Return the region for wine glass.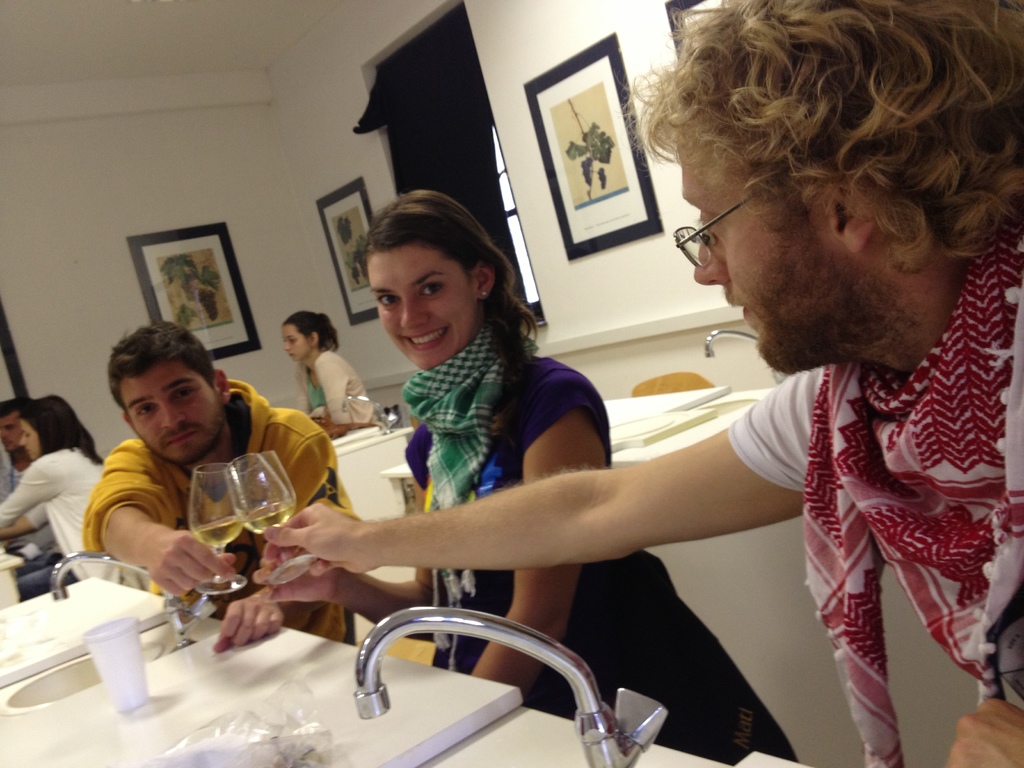
BBox(228, 452, 297, 582).
